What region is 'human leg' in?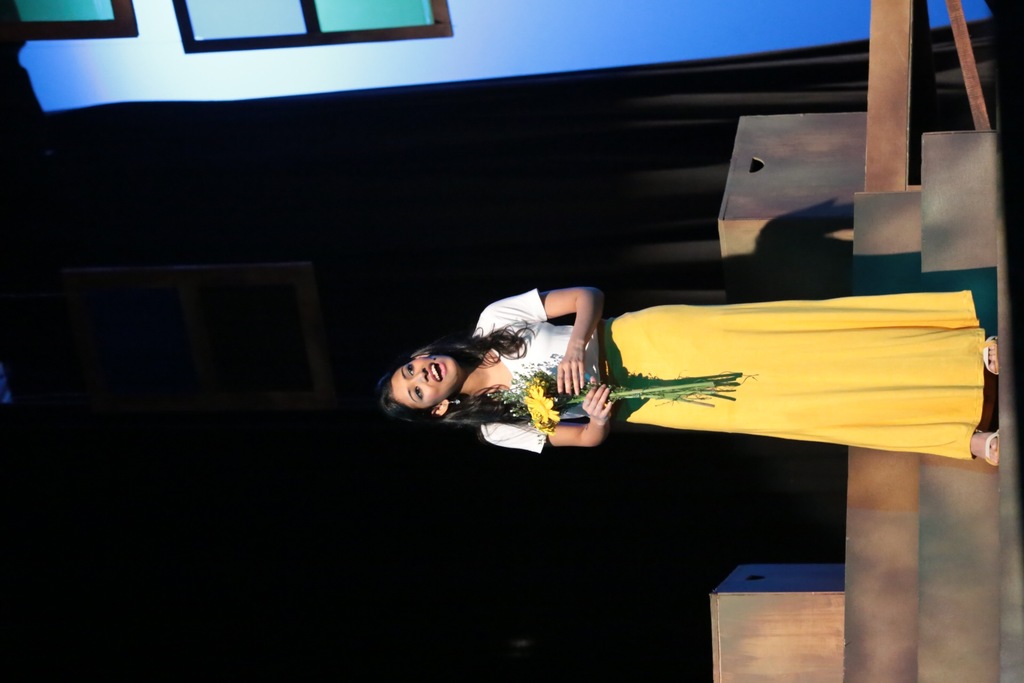
[x1=633, y1=288, x2=1000, y2=465].
